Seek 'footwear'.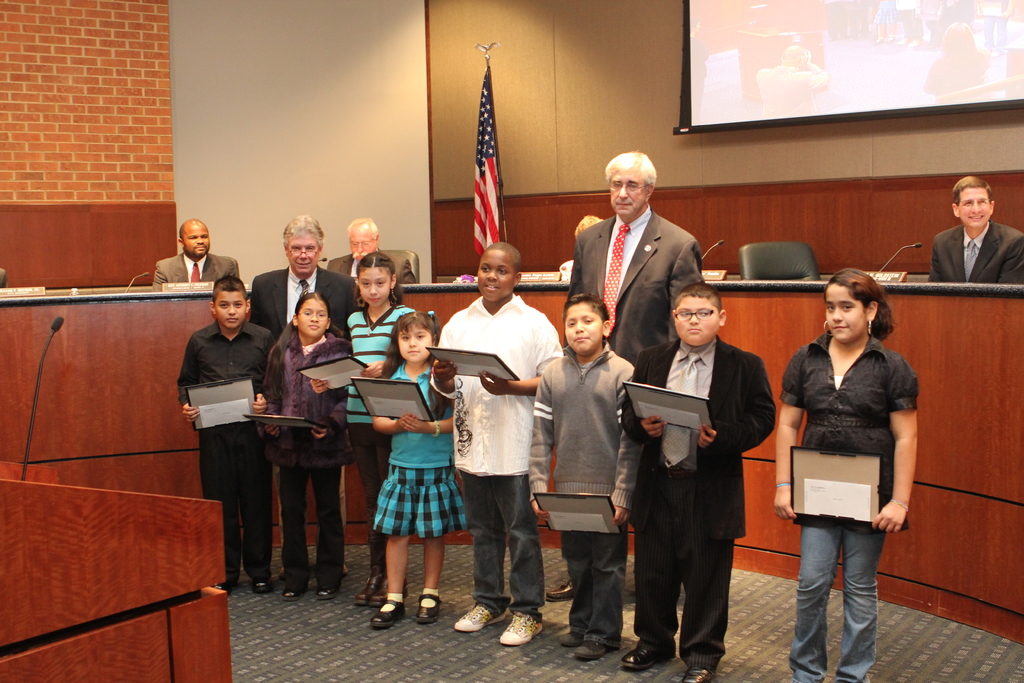
box=[250, 577, 275, 597].
